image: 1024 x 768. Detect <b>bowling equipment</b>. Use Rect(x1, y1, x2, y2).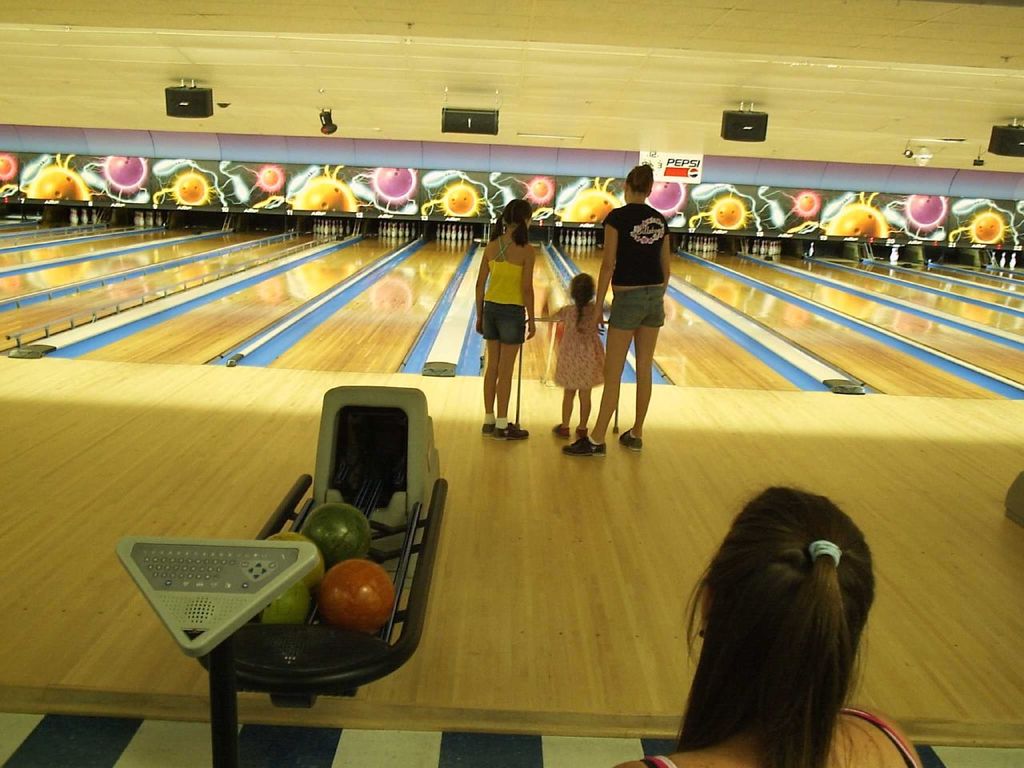
Rect(1013, 250, 1021, 269).
